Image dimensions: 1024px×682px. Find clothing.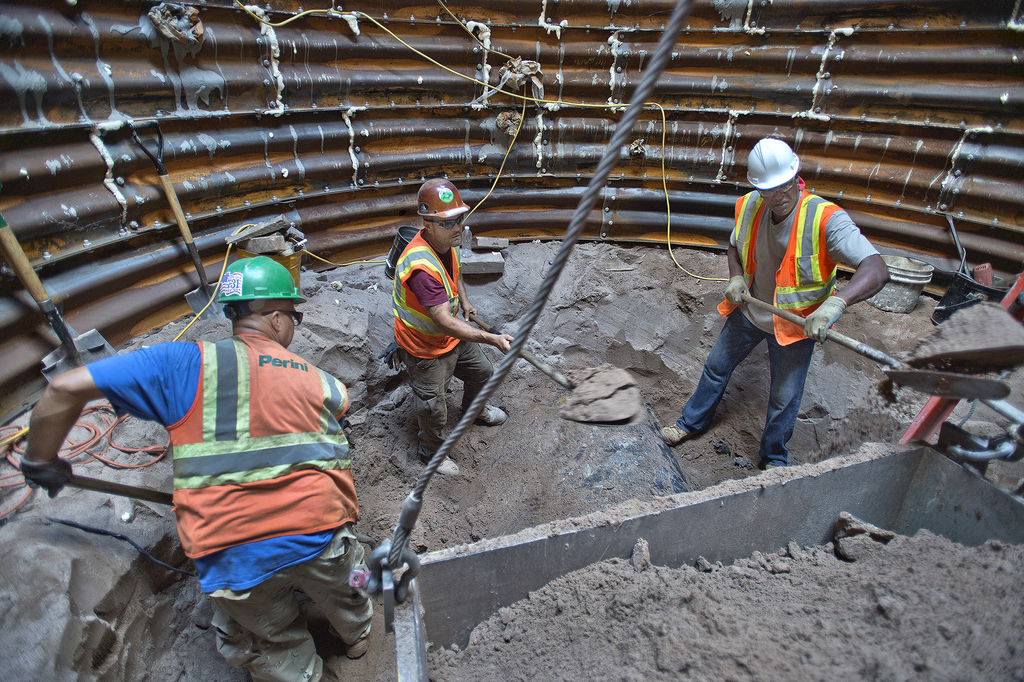
[70,337,381,681].
